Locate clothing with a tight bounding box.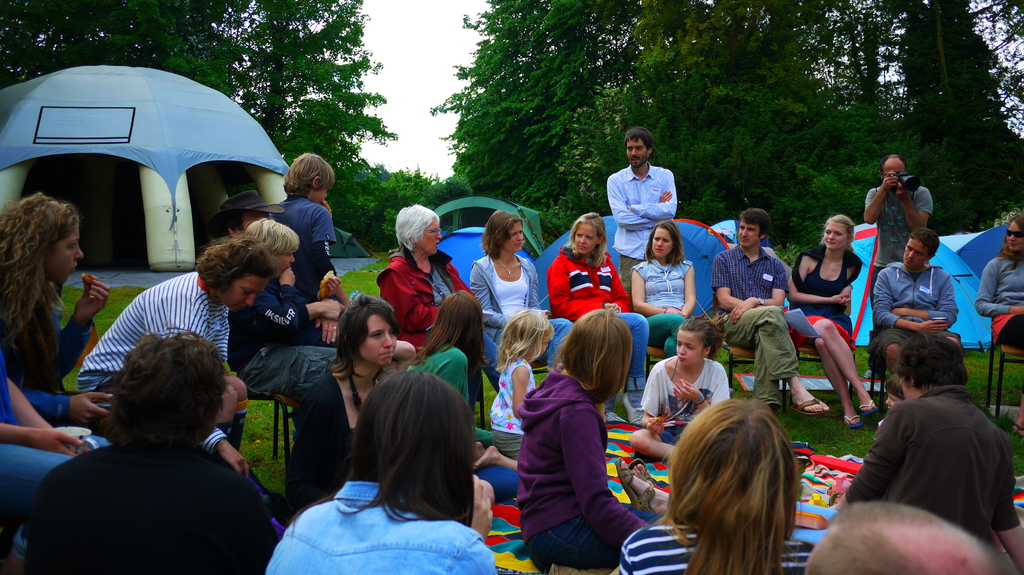
[left=374, top=249, right=504, bottom=395].
